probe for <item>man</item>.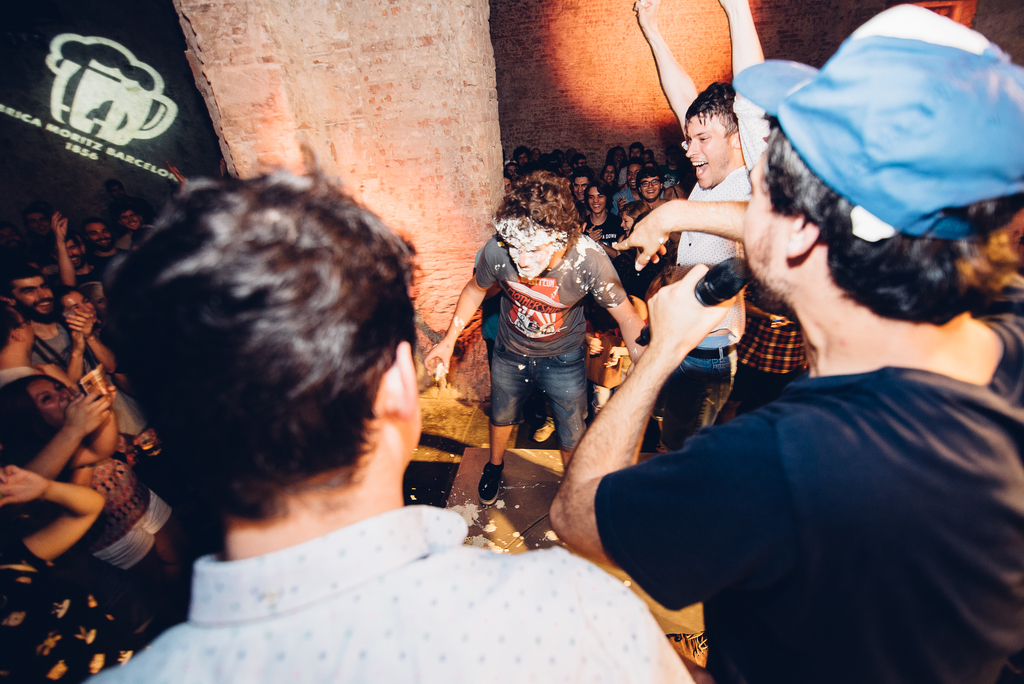
Probe result: box(67, 237, 89, 270).
